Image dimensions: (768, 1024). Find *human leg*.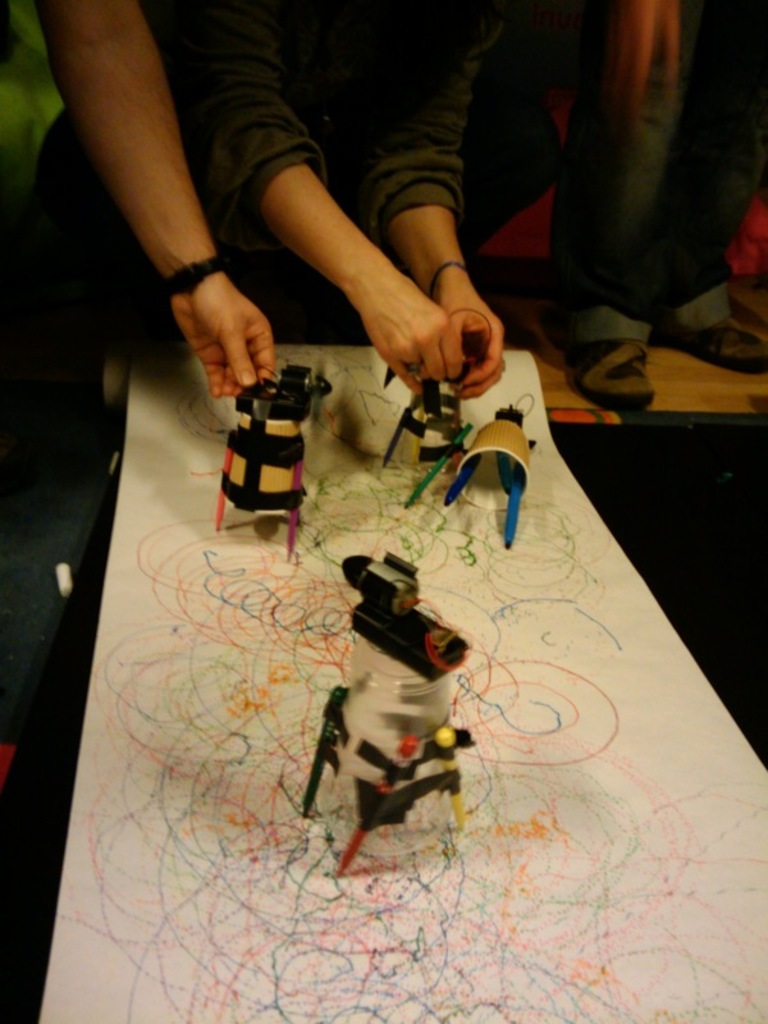
bbox(553, 0, 700, 419).
